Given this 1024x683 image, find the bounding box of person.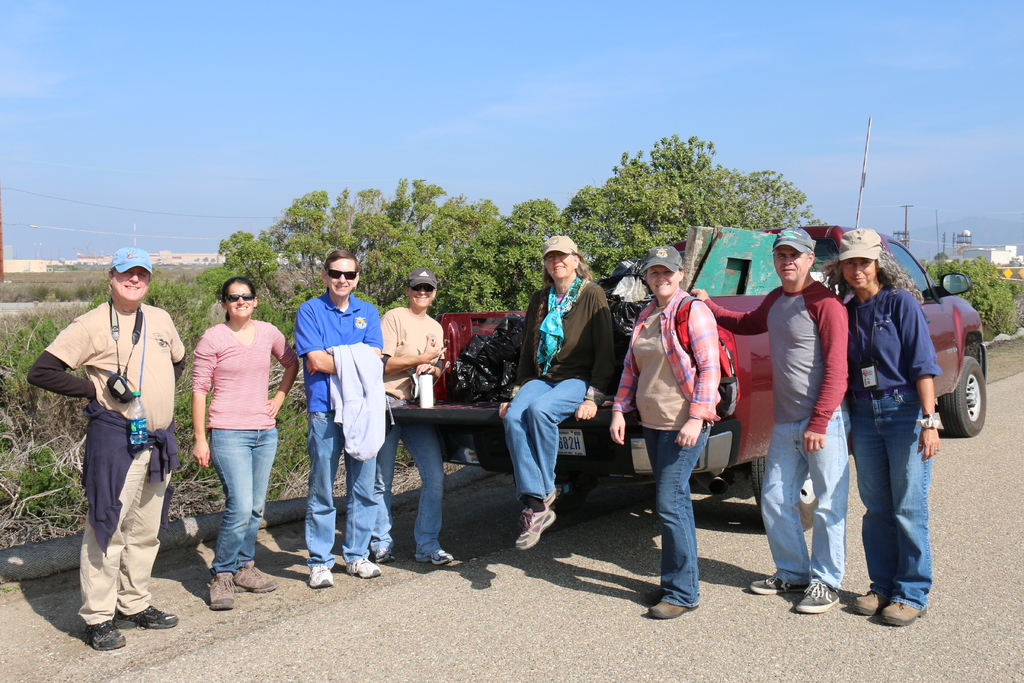
191, 274, 298, 614.
